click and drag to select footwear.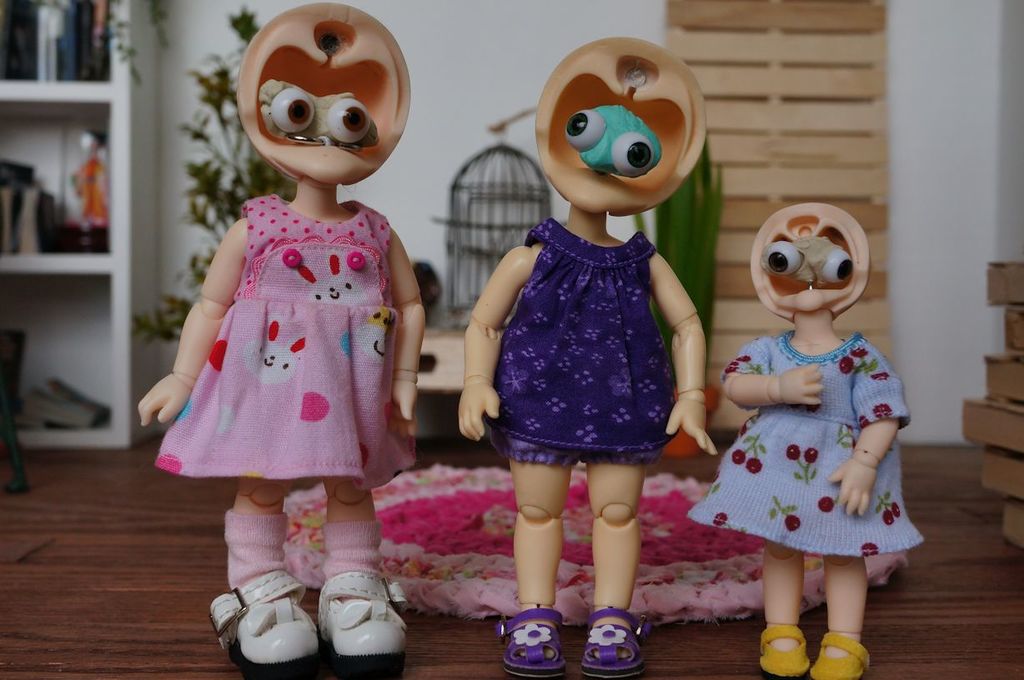
Selection: 580 607 652 677.
